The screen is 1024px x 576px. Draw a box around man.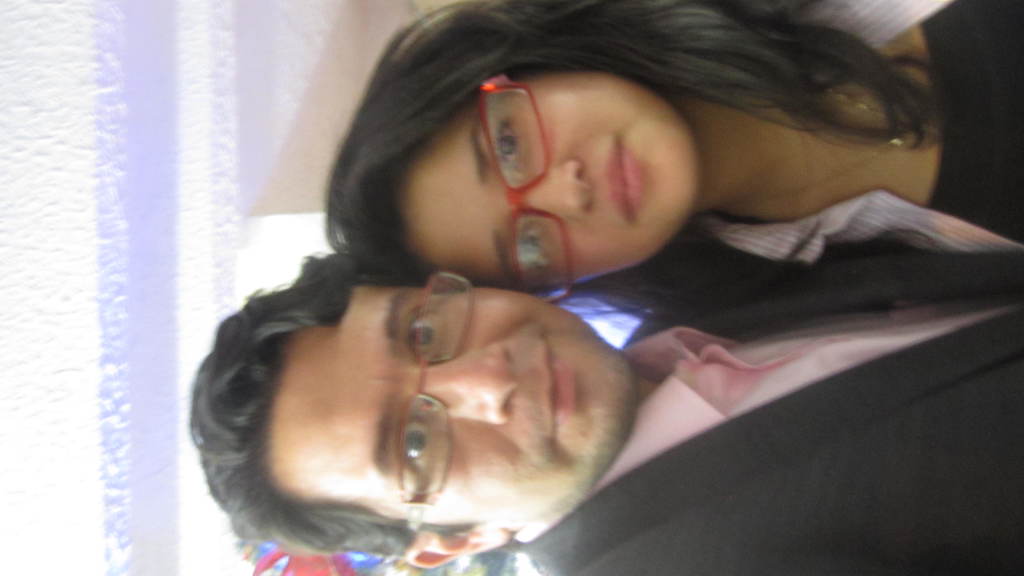
186 236 1023 575.
